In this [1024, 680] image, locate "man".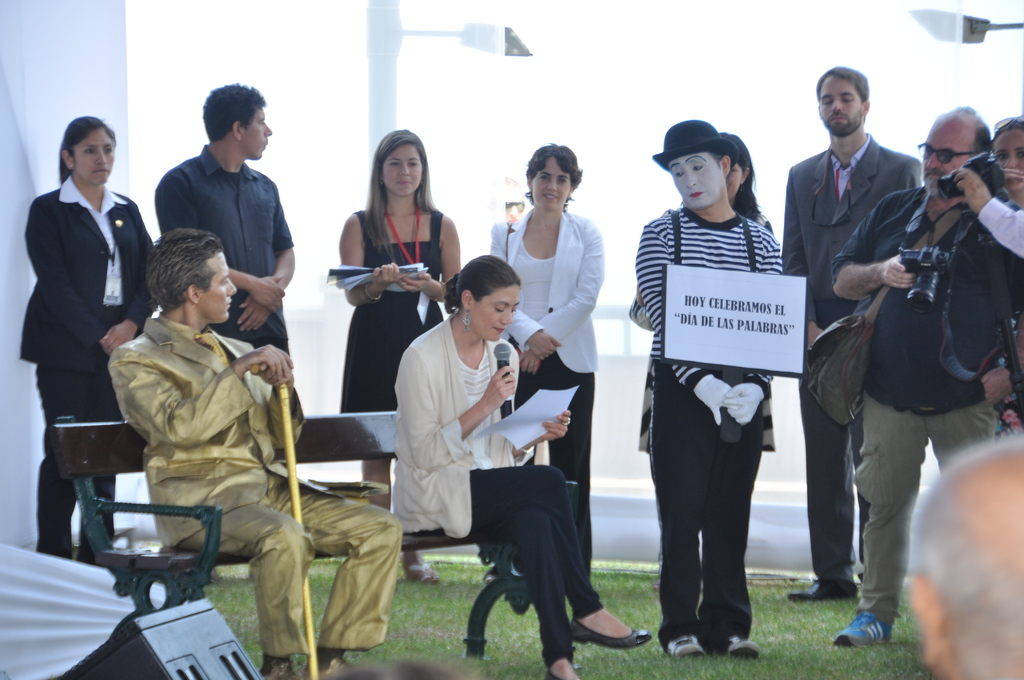
Bounding box: (x1=781, y1=67, x2=925, y2=601).
